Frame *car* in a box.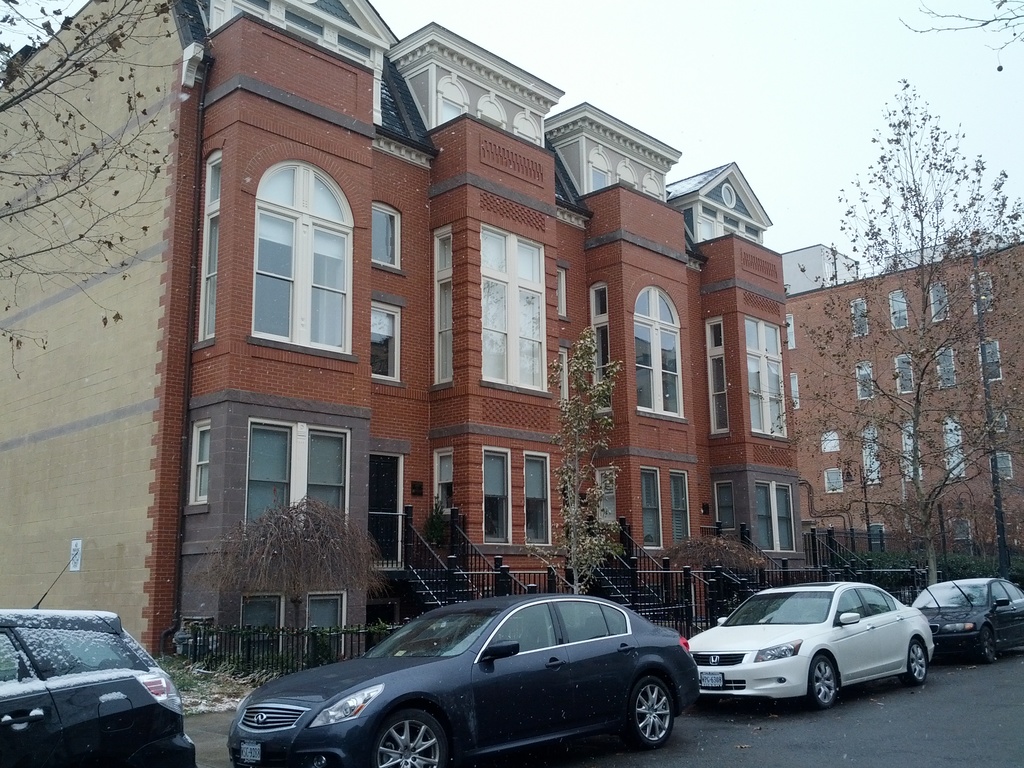
691, 585, 929, 708.
